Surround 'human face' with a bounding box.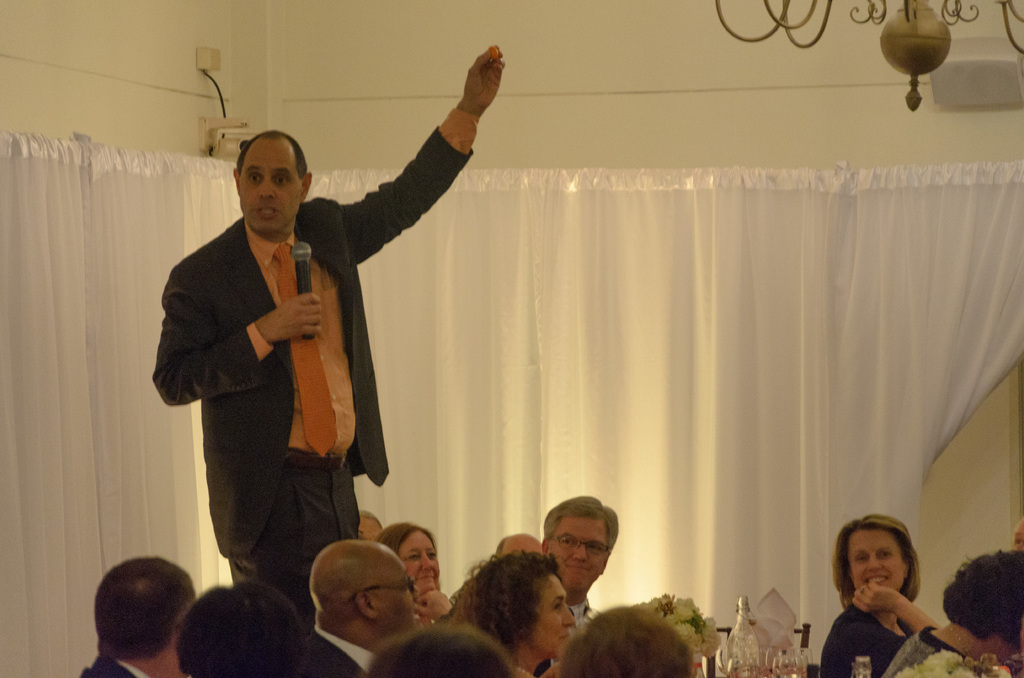
l=397, t=526, r=438, b=595.
